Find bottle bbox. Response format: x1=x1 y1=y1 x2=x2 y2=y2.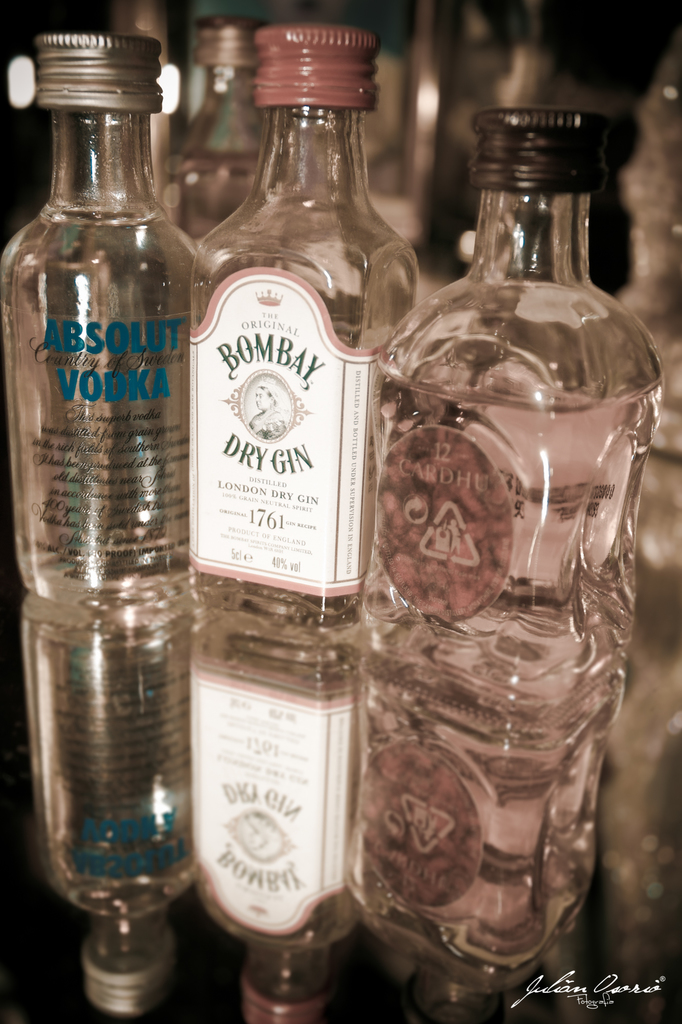
x1=187 y1=18 x2=355 y2=628.
